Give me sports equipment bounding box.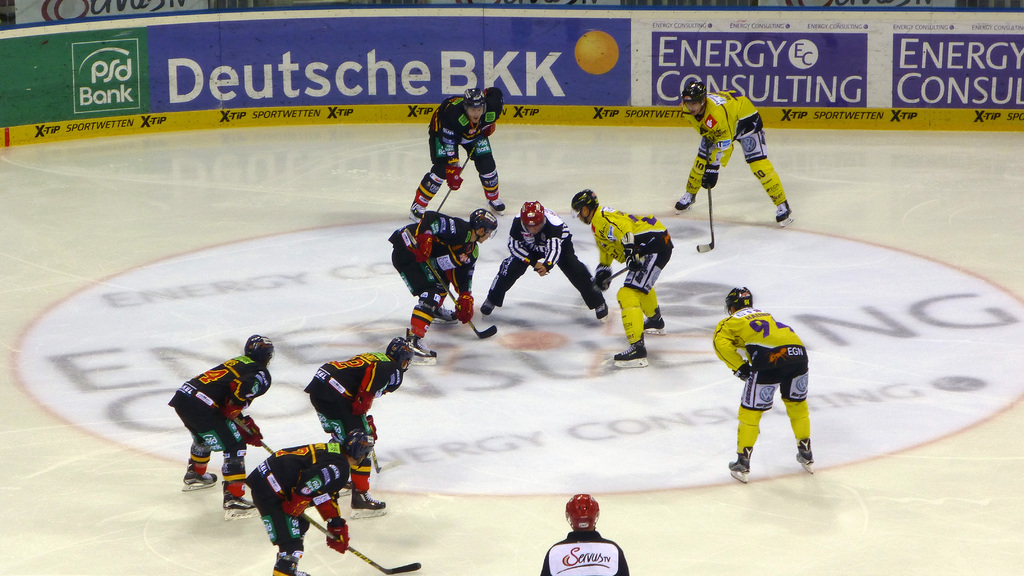
<box>697,157,719,193</box>.
